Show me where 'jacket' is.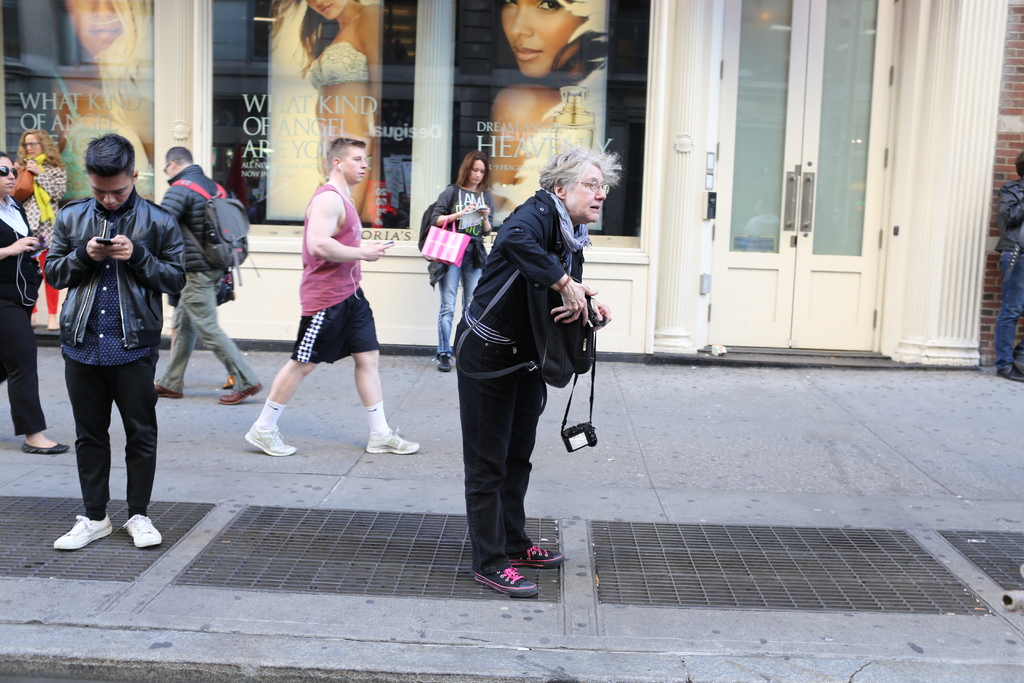
'jacket' is at (429,184,491,265).
